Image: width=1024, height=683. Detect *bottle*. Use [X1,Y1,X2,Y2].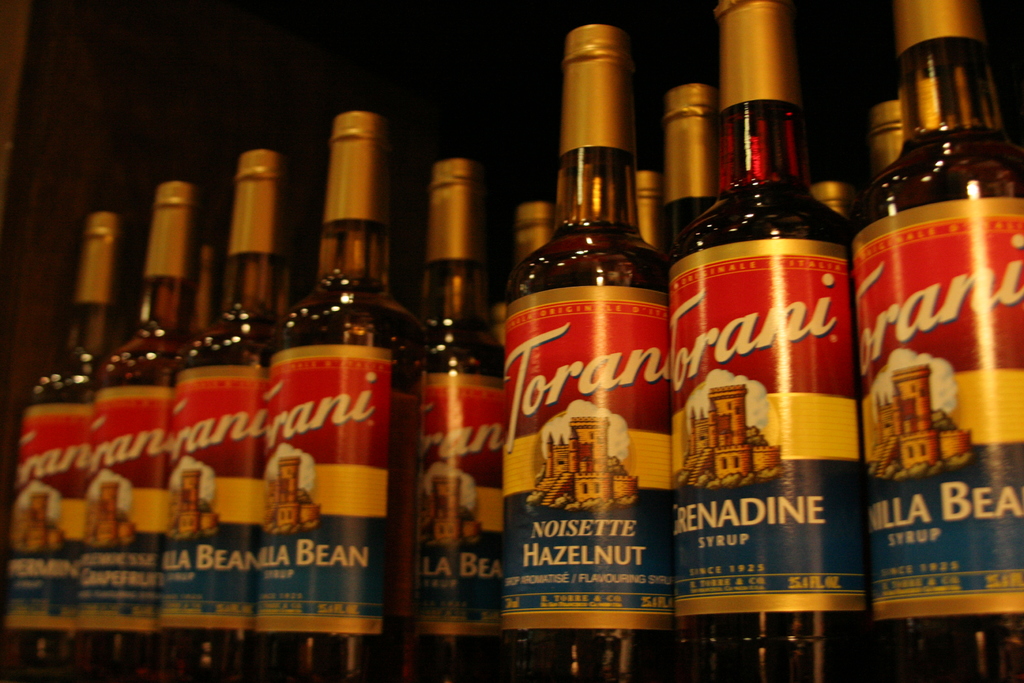
[667,85,724,236].
